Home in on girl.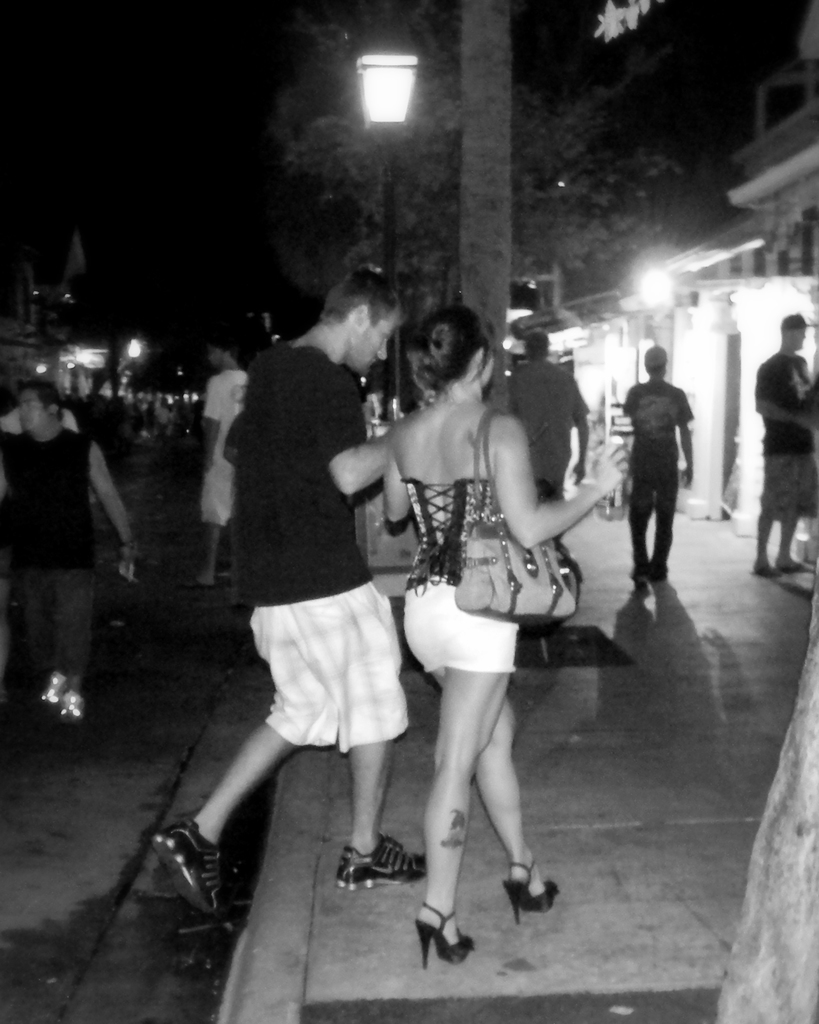
Homed in at rect(384, 305, 629, 969).
